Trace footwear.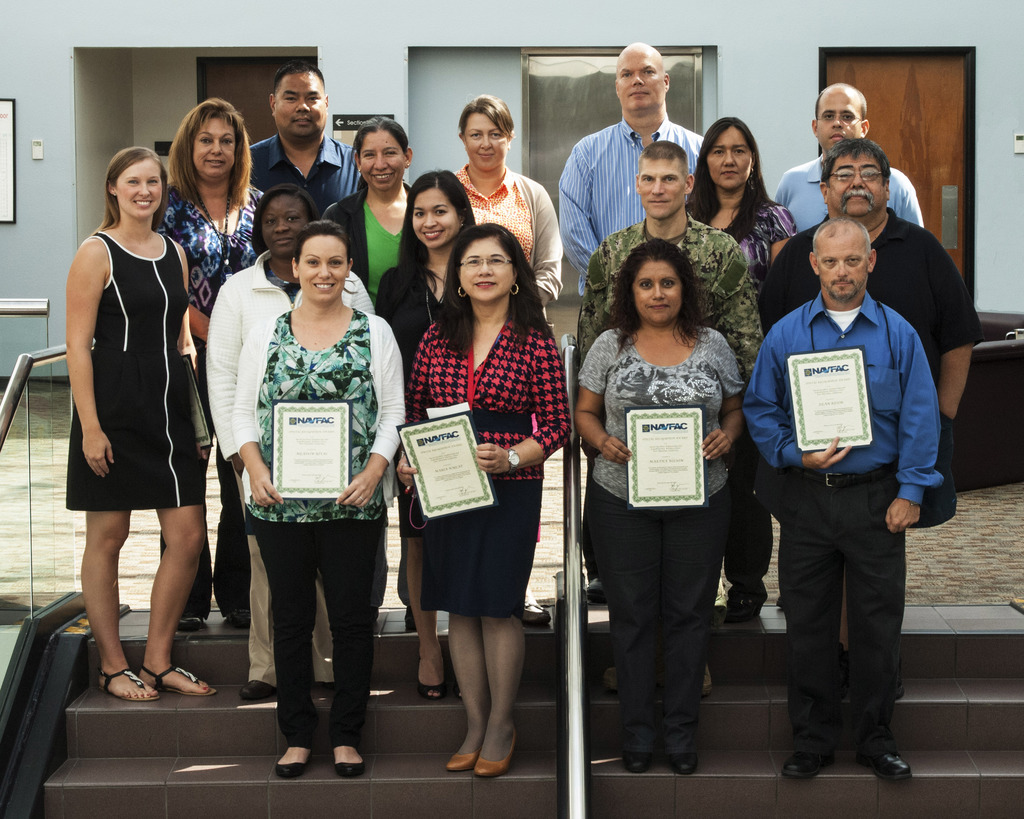
Traced to 138,660,219,700.
